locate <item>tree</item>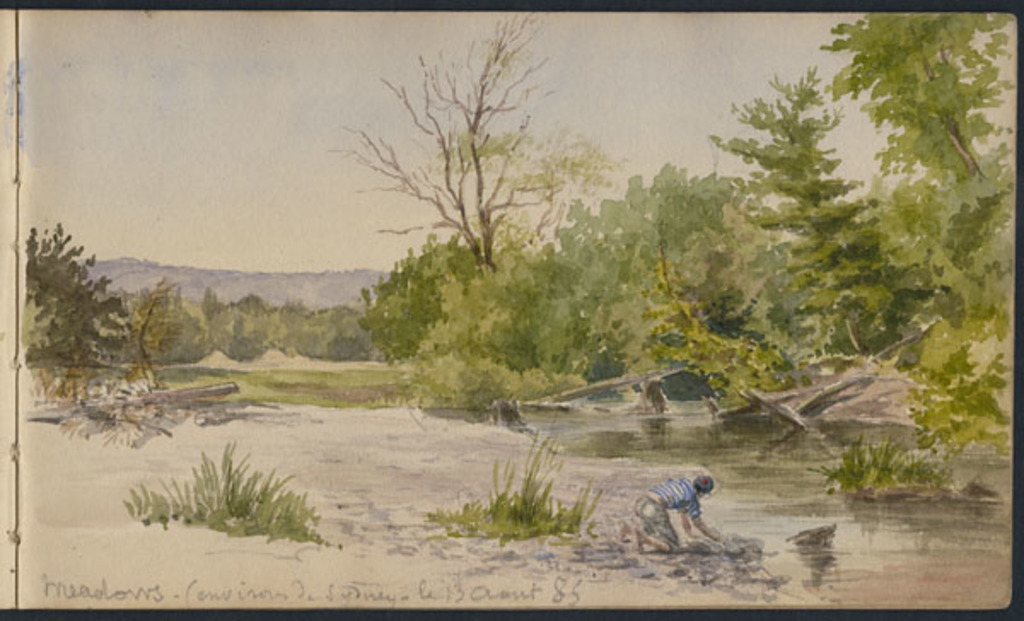
box(532, 157, 792, 423)
